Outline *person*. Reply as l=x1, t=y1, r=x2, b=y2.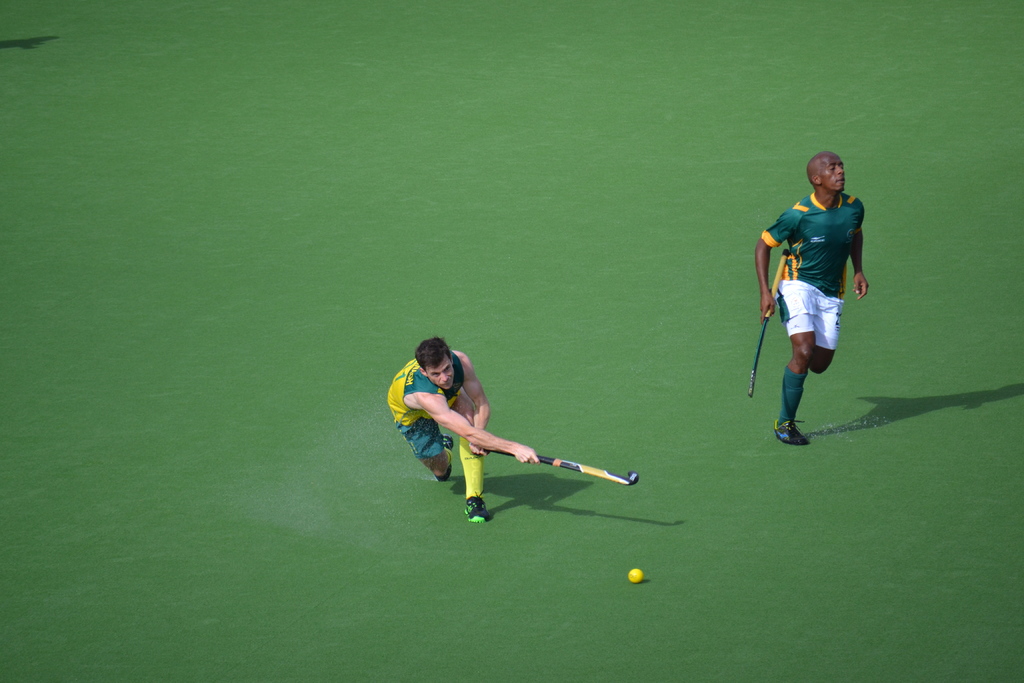
l=390, t=338, r=538, b=524.
